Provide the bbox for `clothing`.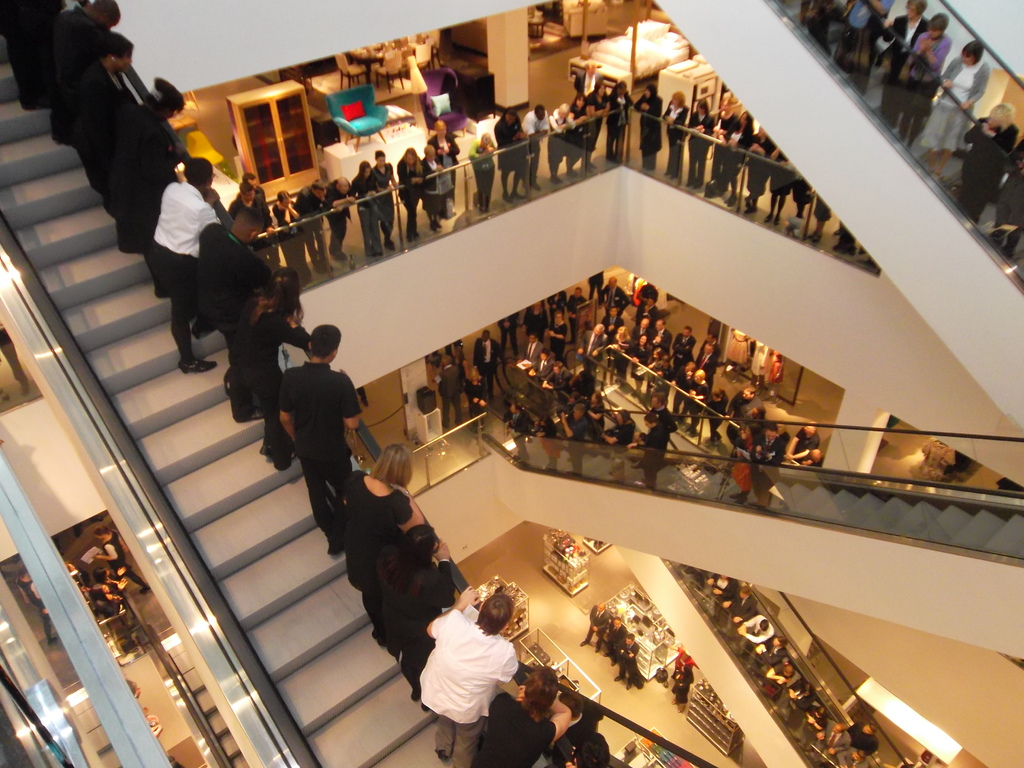
x1=604 y1=88 x2=627 y2=132.
